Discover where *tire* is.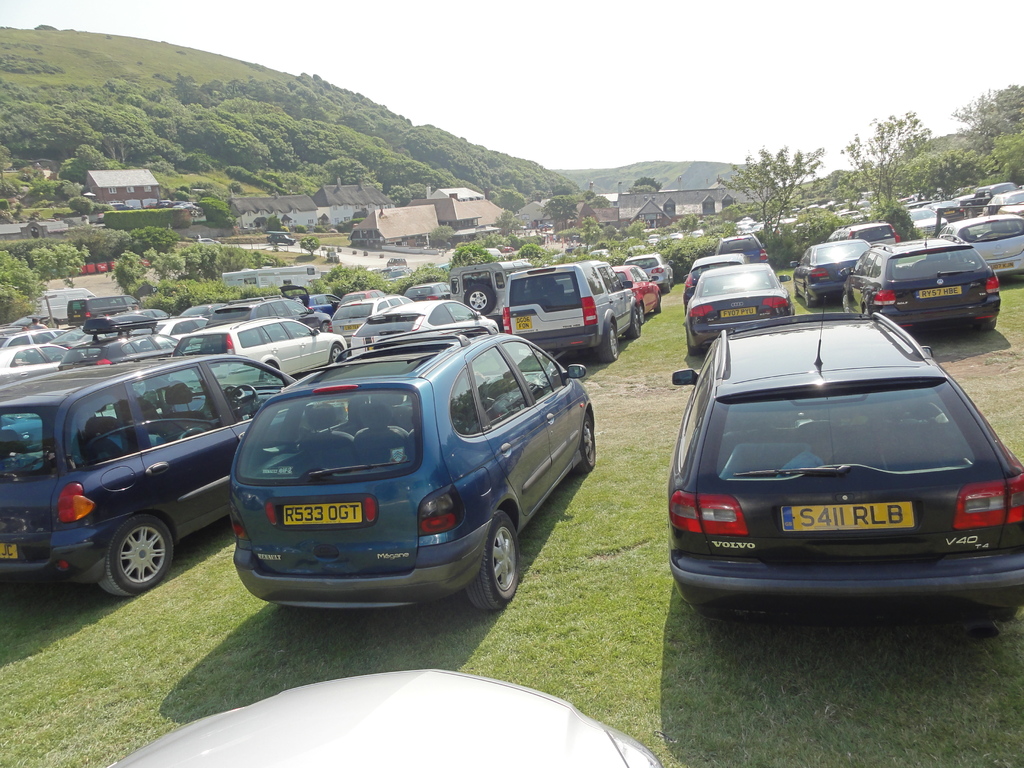
Discovered at 696/593/719/614.
